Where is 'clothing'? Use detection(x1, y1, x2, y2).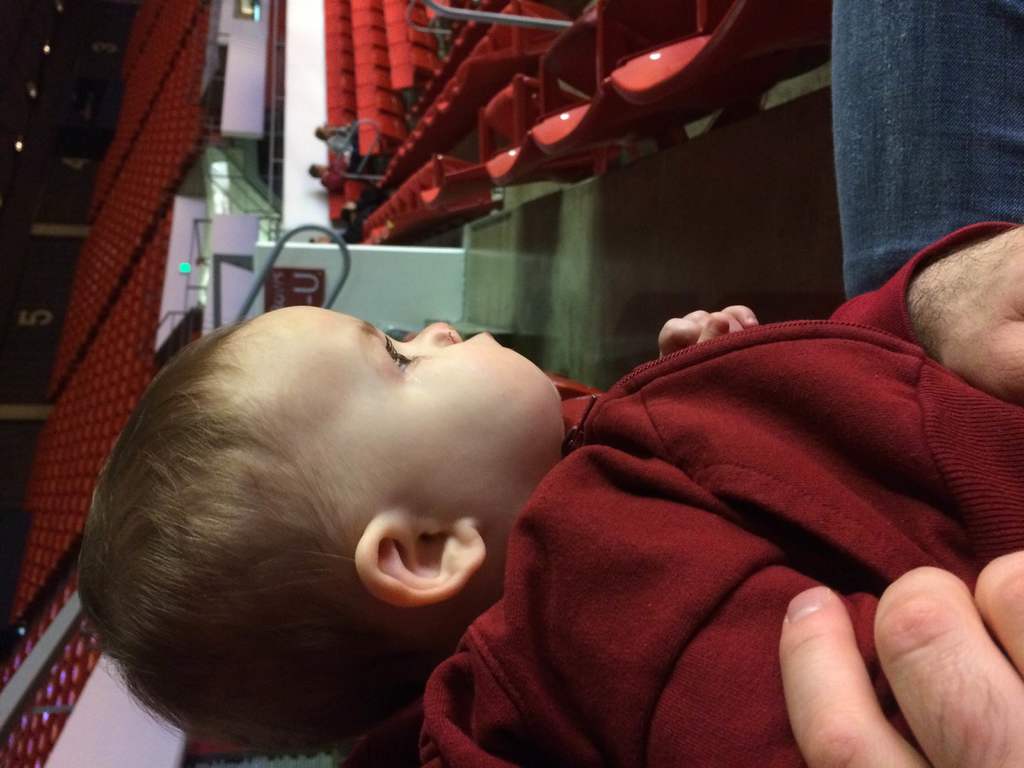
detection(420, 196, 1010, 767).
